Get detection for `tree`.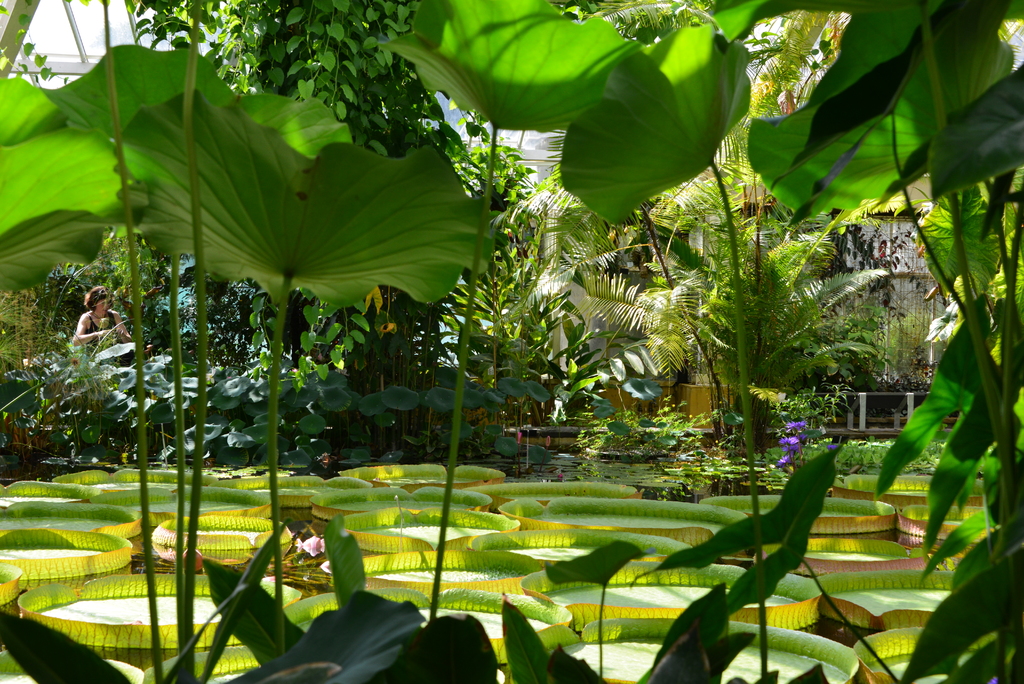
Detection: Rect(595, 150, 944, 462).
